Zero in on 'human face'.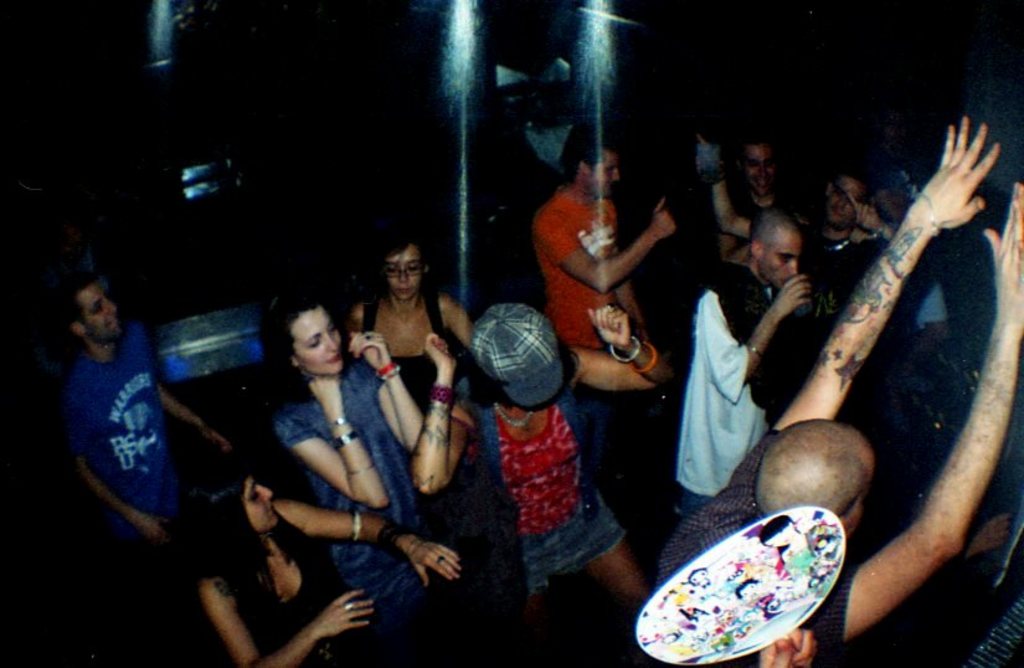
Zeroed in: pyautogui.locateOnScreen(84, 284, 123, 338).
